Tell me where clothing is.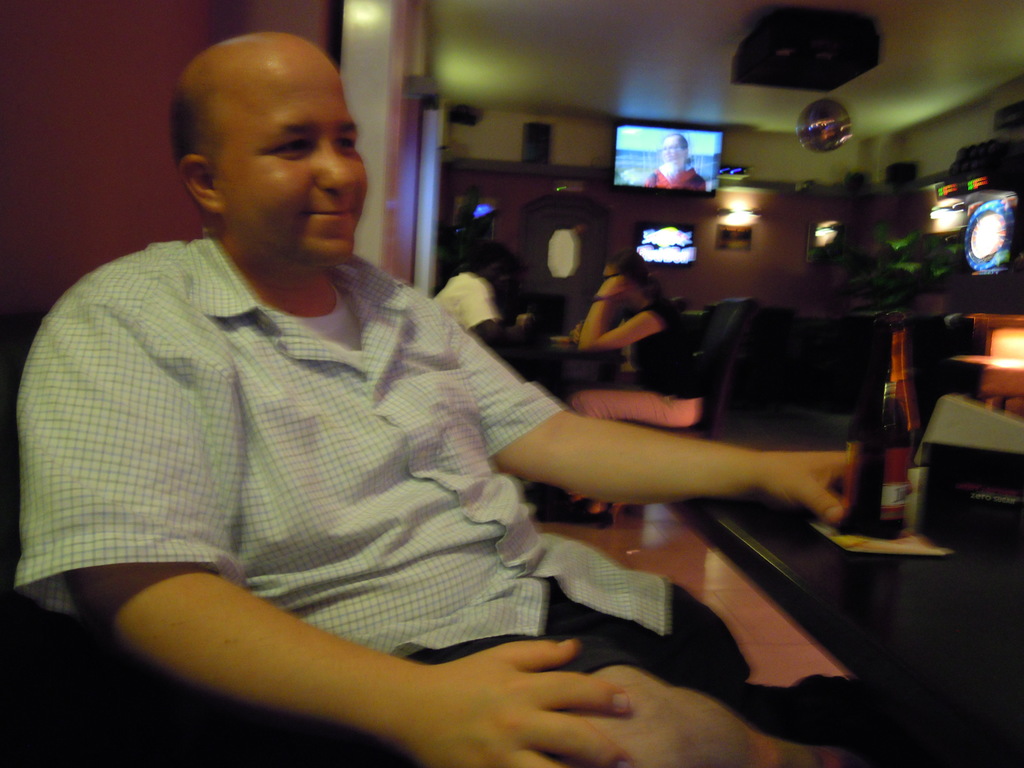
clothing is at (567,287,712,422).
